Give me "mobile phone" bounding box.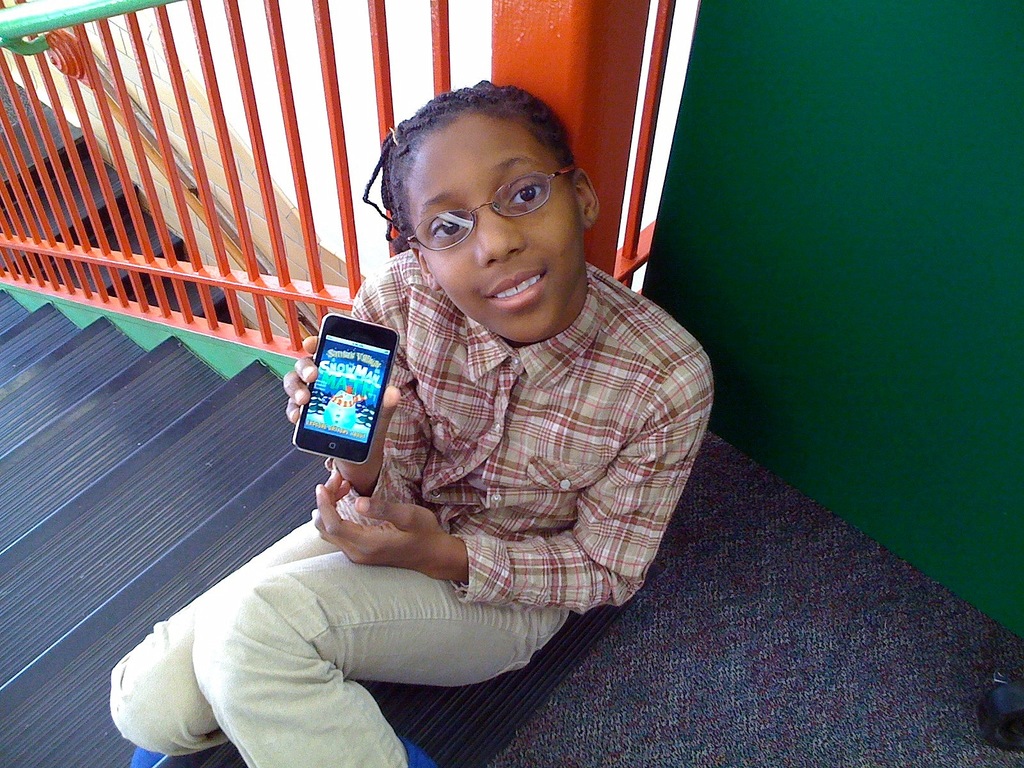
(left=285, top=313, right=394, bottom=472).
